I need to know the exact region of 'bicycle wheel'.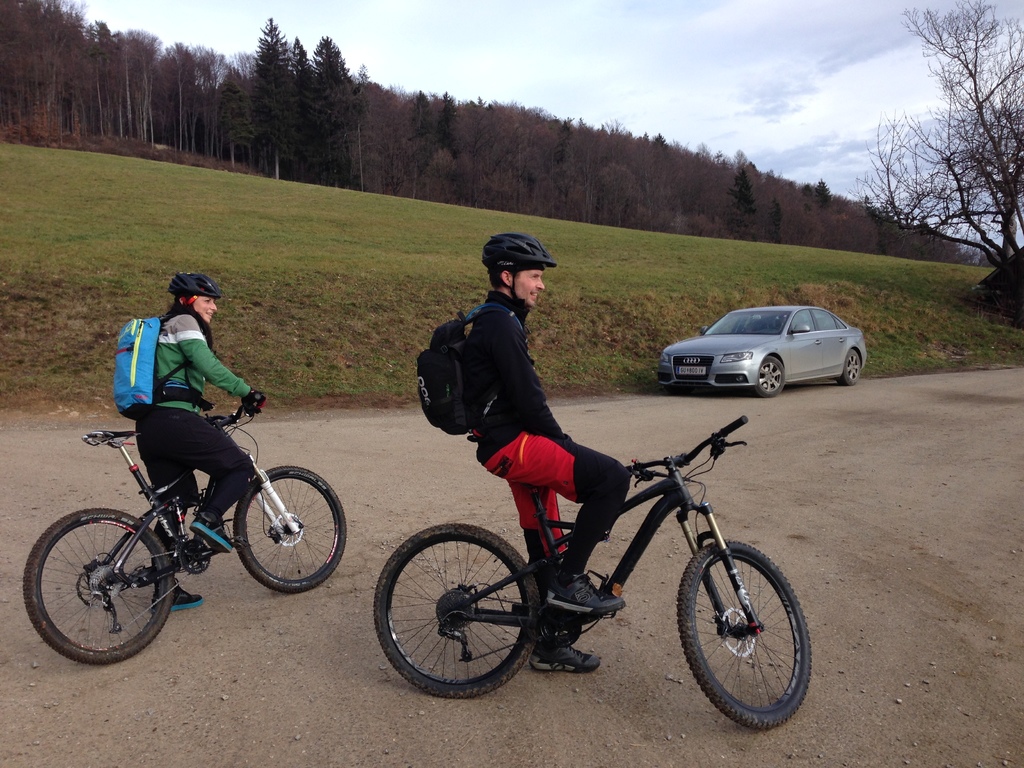
Region: (373,525,541,699).
